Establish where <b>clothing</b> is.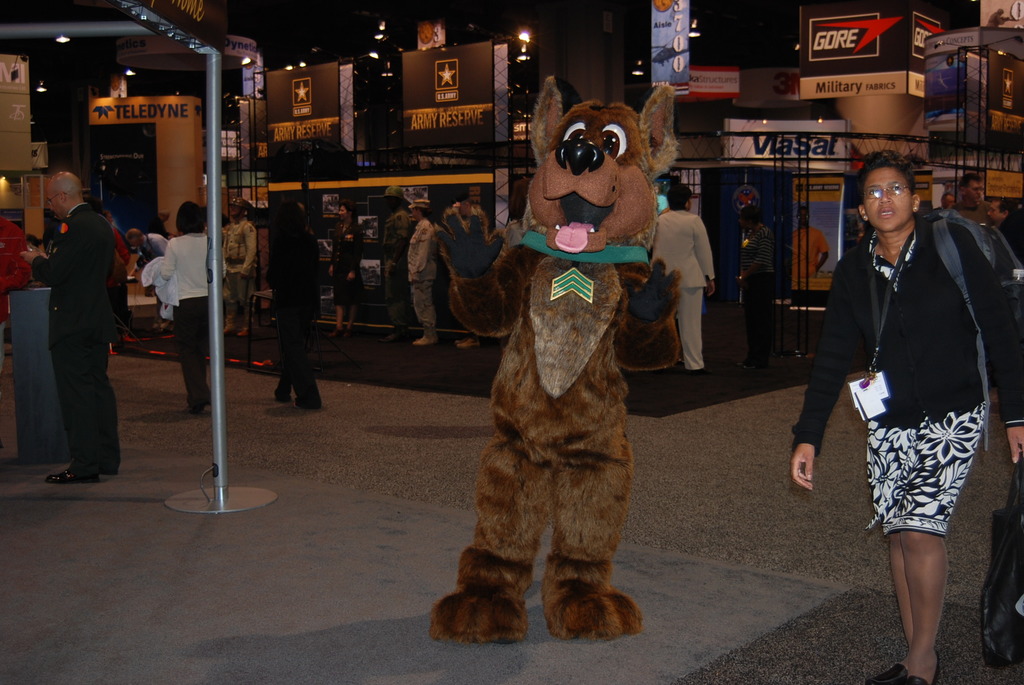
Established at detection(158, 235, 212, 408).
